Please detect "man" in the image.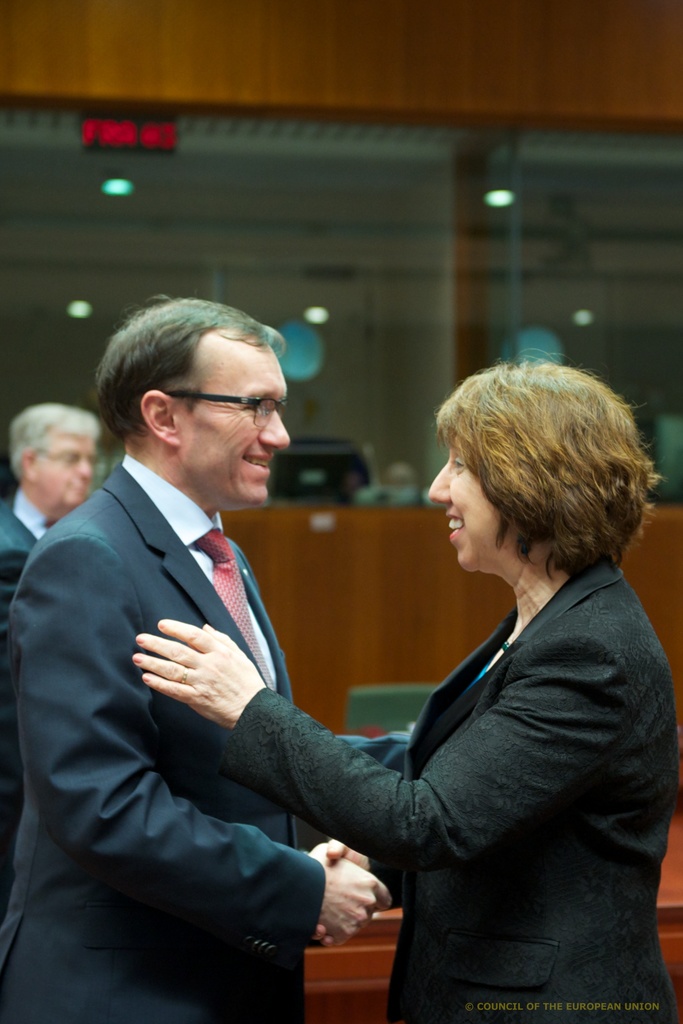
[left=0, top=397, right=114, bottom=917].
